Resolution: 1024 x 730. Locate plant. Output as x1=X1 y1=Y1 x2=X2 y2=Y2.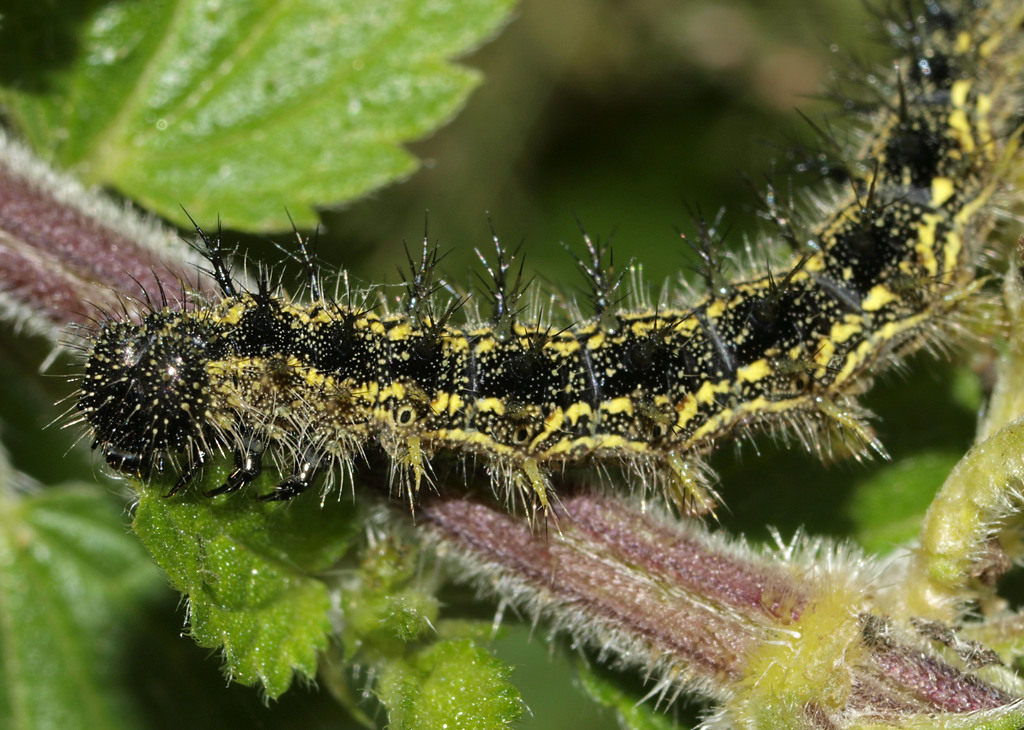
x1=3 y1=0 x2=1023 y2=729.
